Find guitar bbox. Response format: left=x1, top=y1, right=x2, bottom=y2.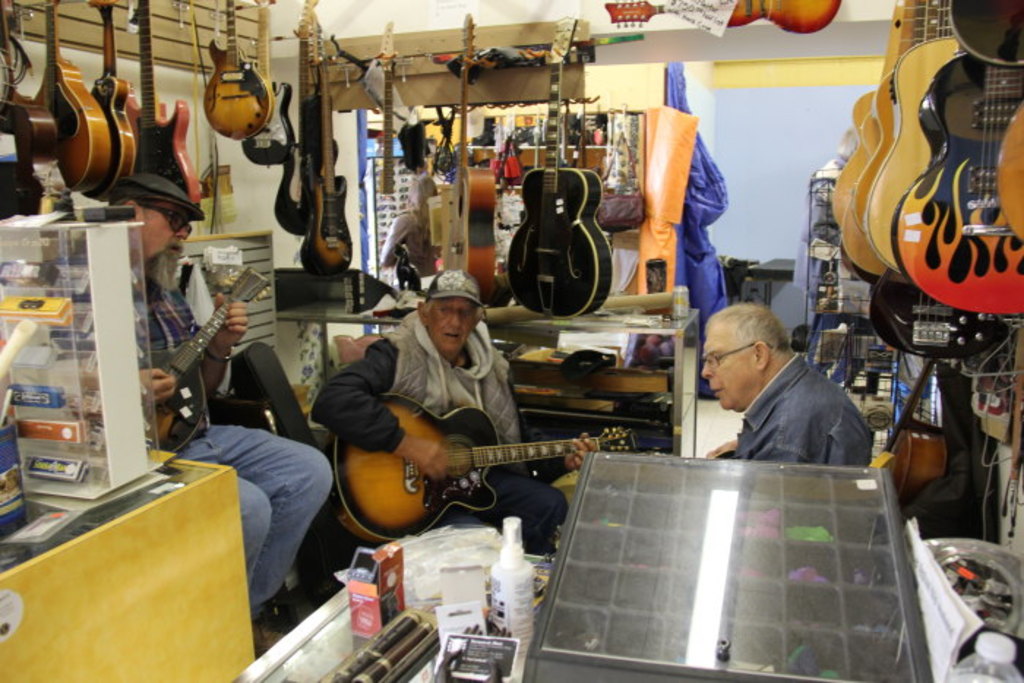
left=0, top=0, right=61, bottom=206.
